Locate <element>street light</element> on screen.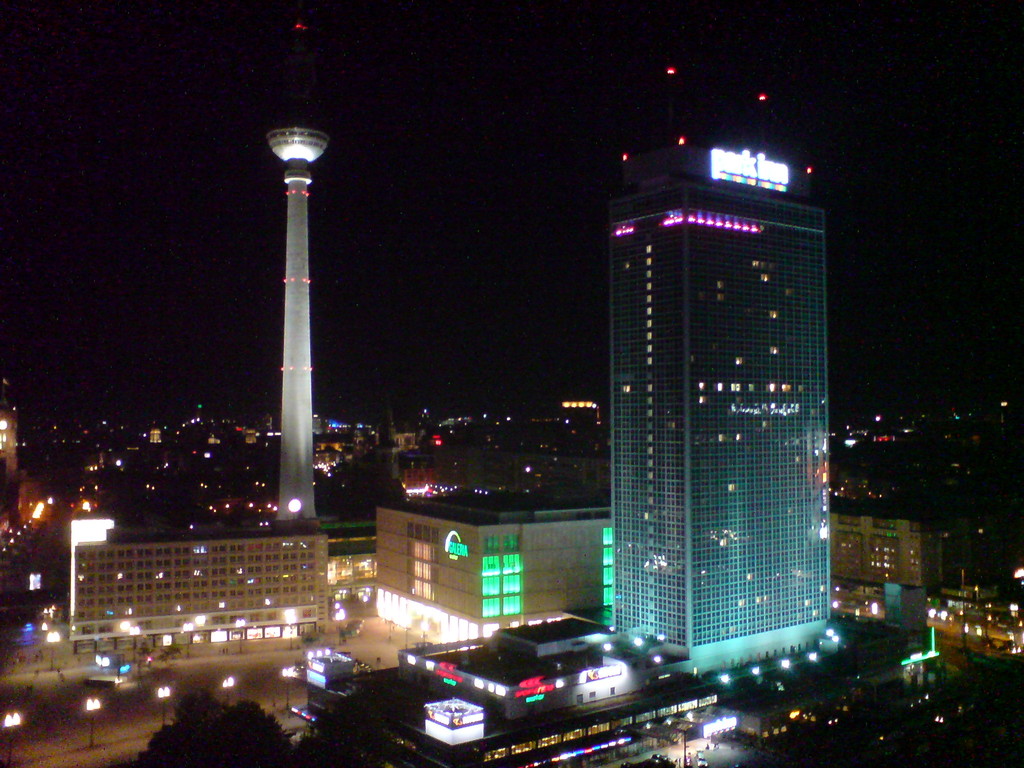
On screen at (126,626,146,663).
